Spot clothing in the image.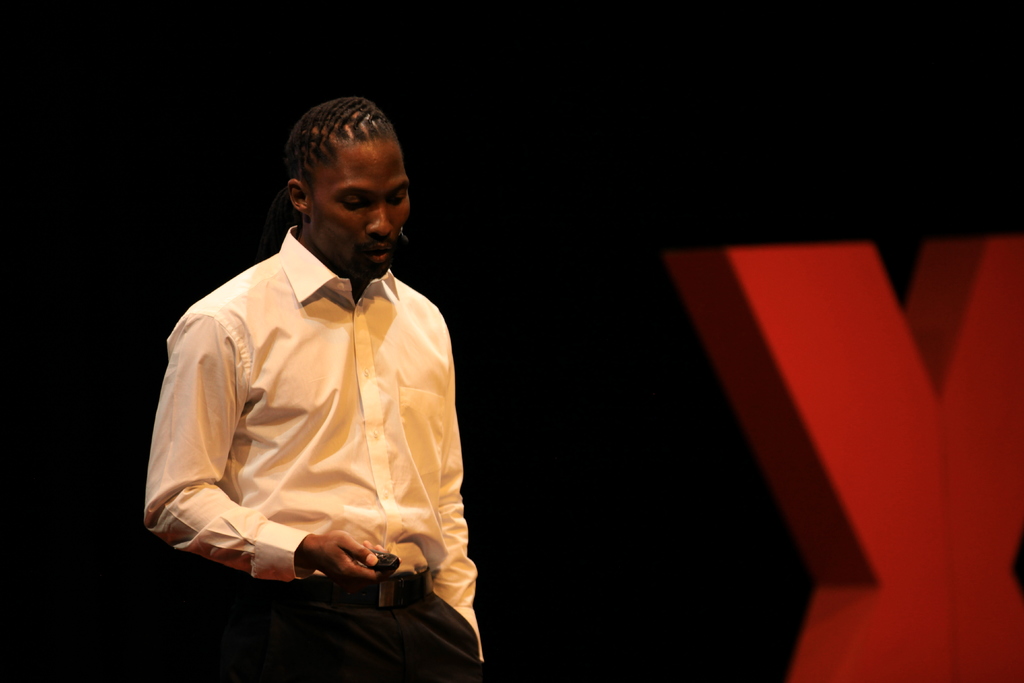
clothing found at <box>116,278,494,635</box>.
